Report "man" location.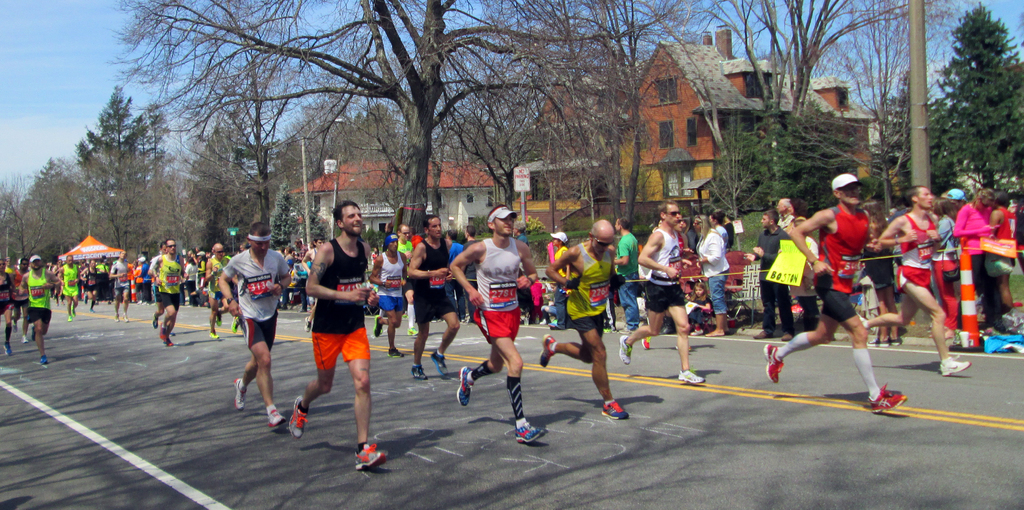
Report: {"x1": 223, "y1": 215, "x2": 282, "y2": 418}.
